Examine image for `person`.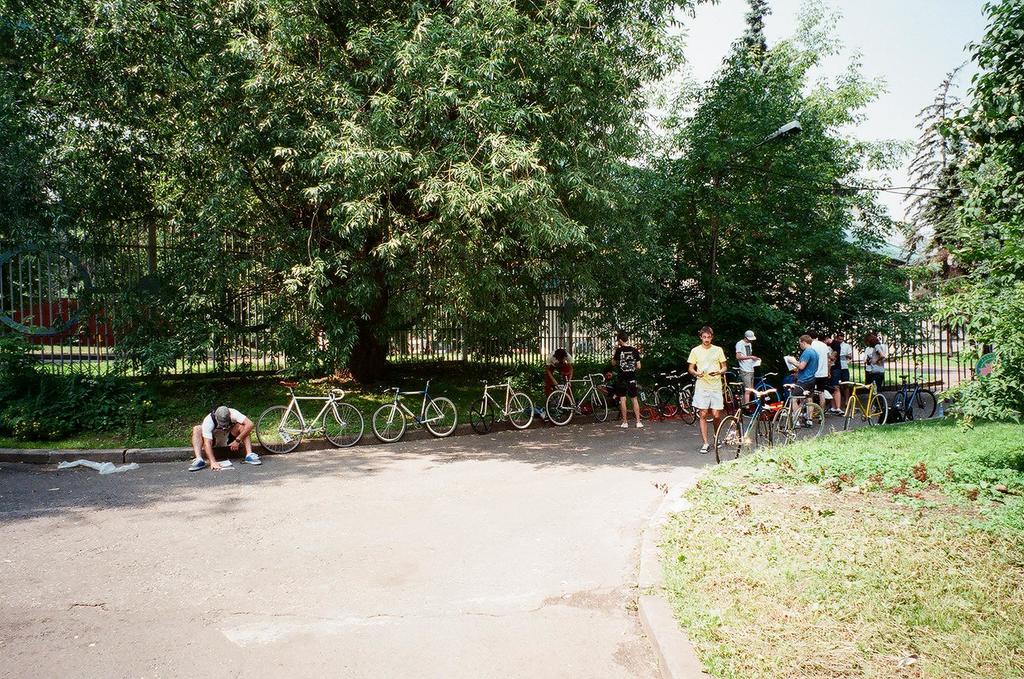
Examination result: rect(734, 328, 762, 414).
